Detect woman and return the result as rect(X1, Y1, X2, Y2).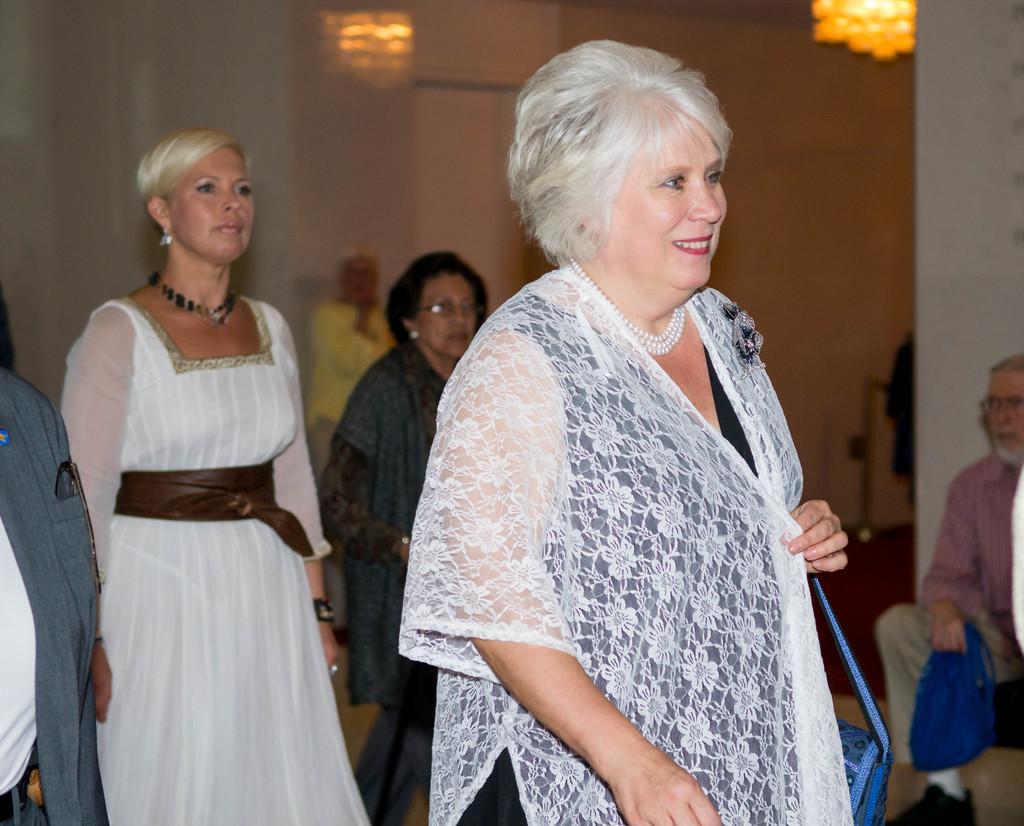
rect(37, 129, 367, 806).
